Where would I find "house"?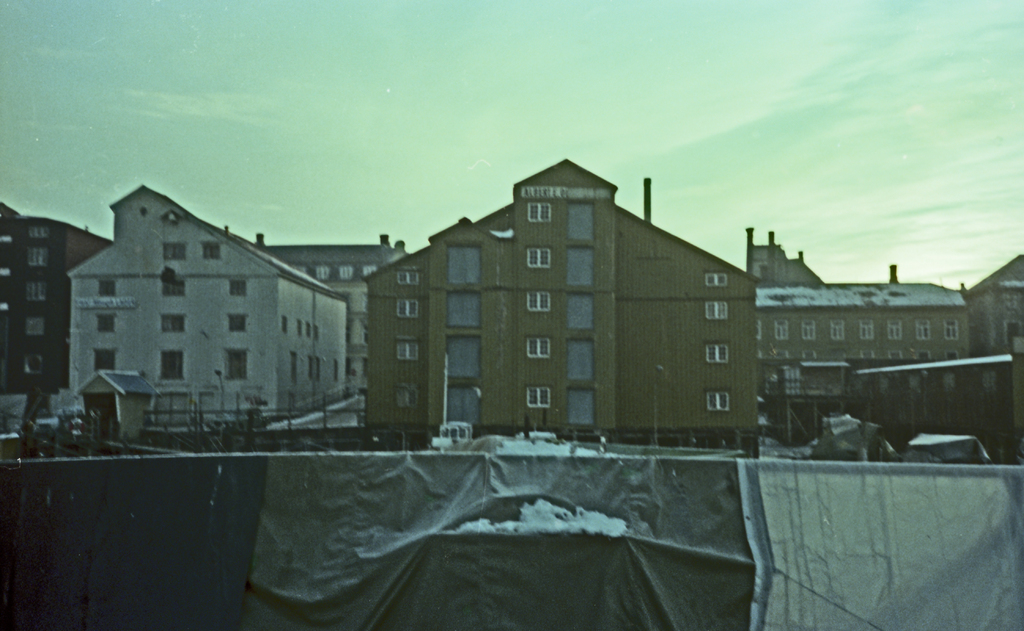
At <region>0, 197, 116, 402</region>.
